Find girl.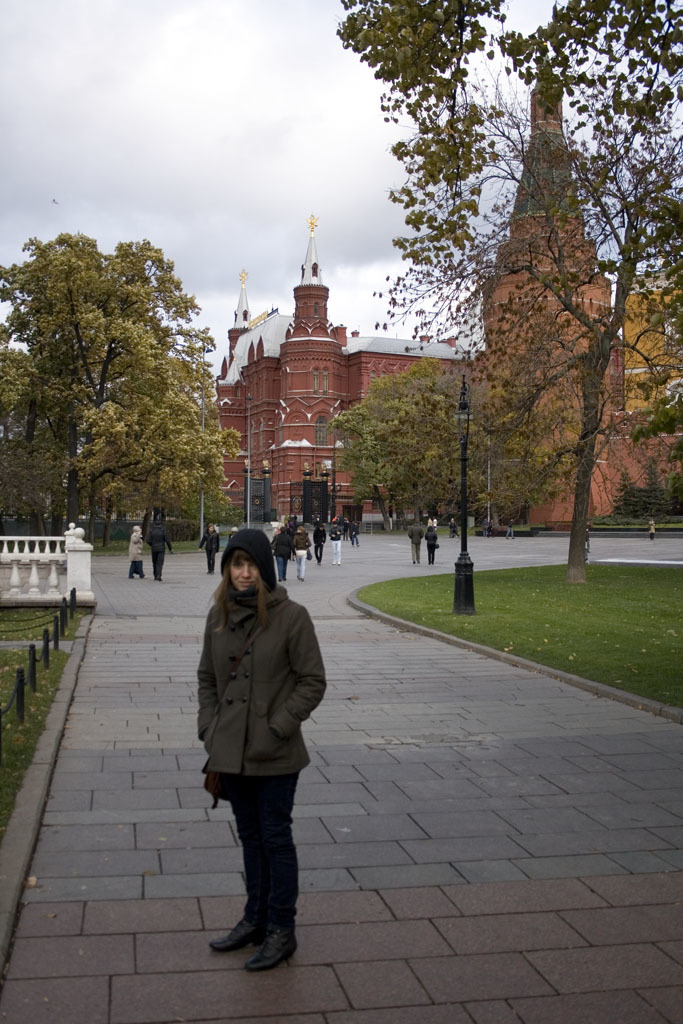
box(206, 530, 325, 970).
